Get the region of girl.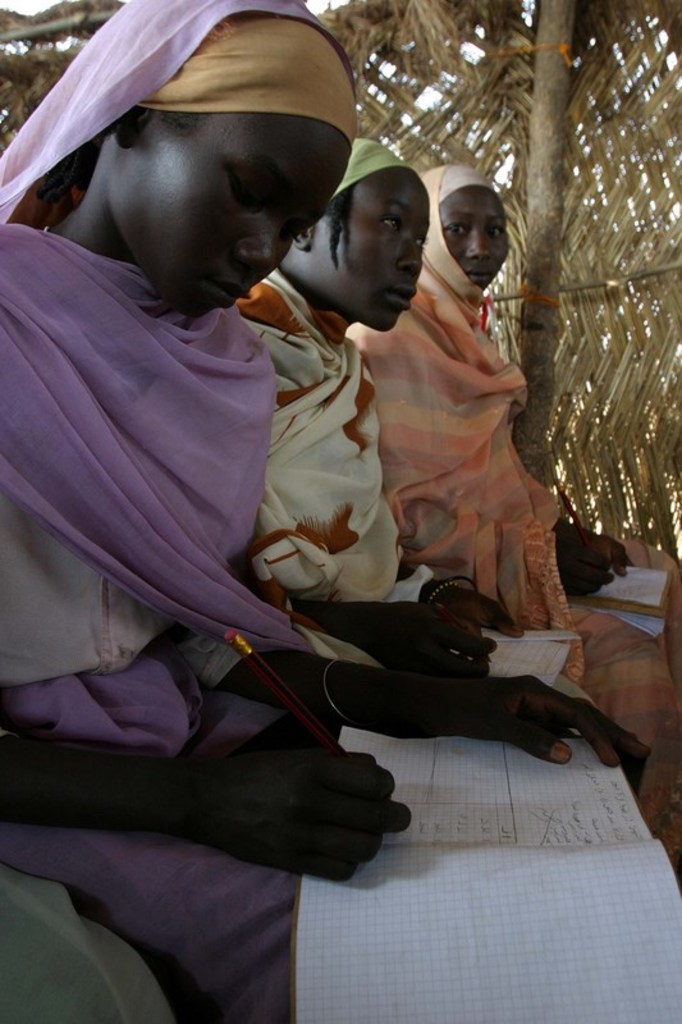
(left=331, top=164, right=627, bottom=669).
